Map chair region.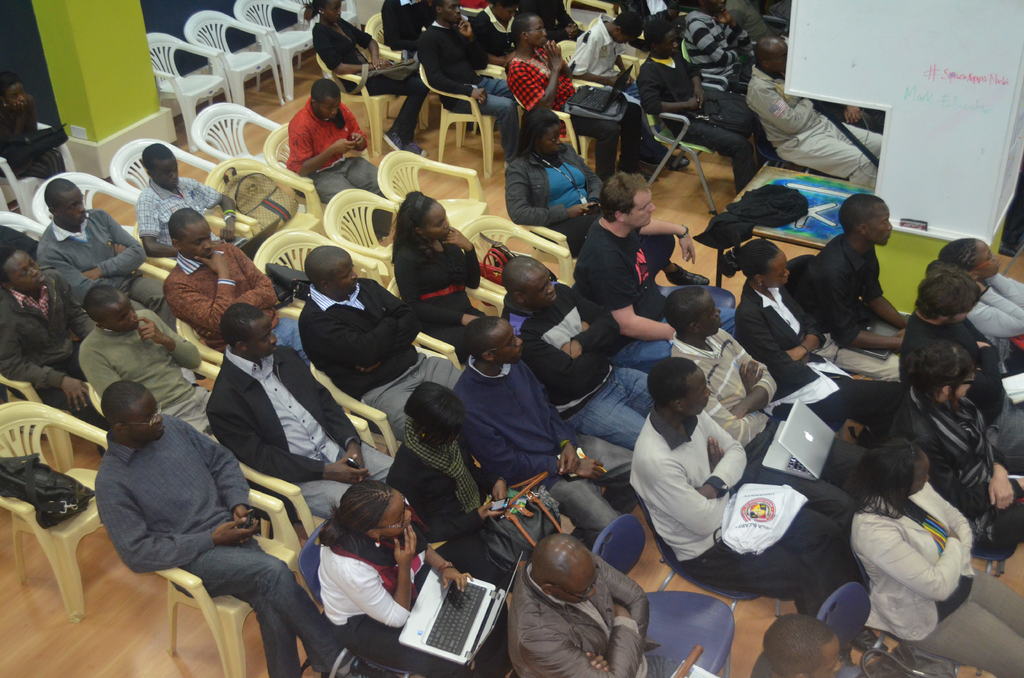
Mapped to detection(384, 275, 506, 370).
